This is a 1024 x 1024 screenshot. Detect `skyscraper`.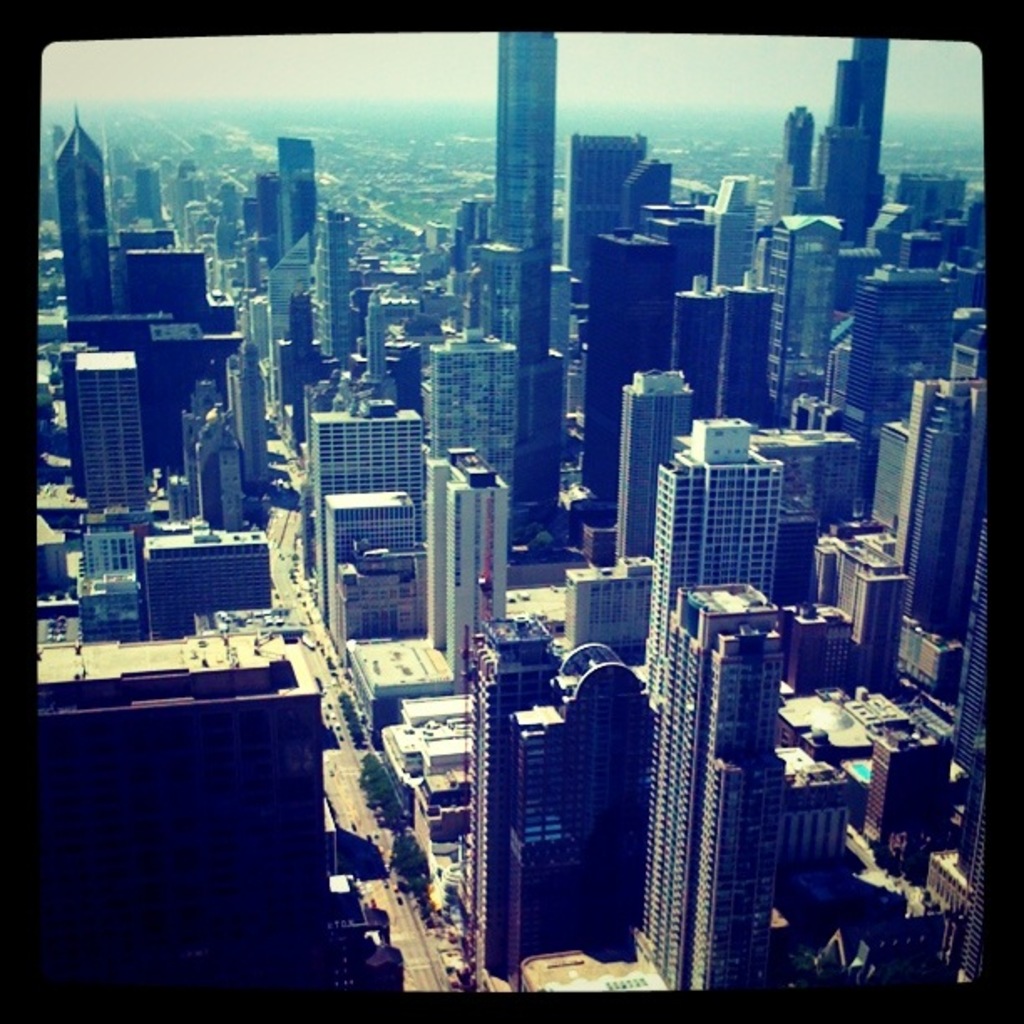
l=407, t=438, r=527, b=663.
